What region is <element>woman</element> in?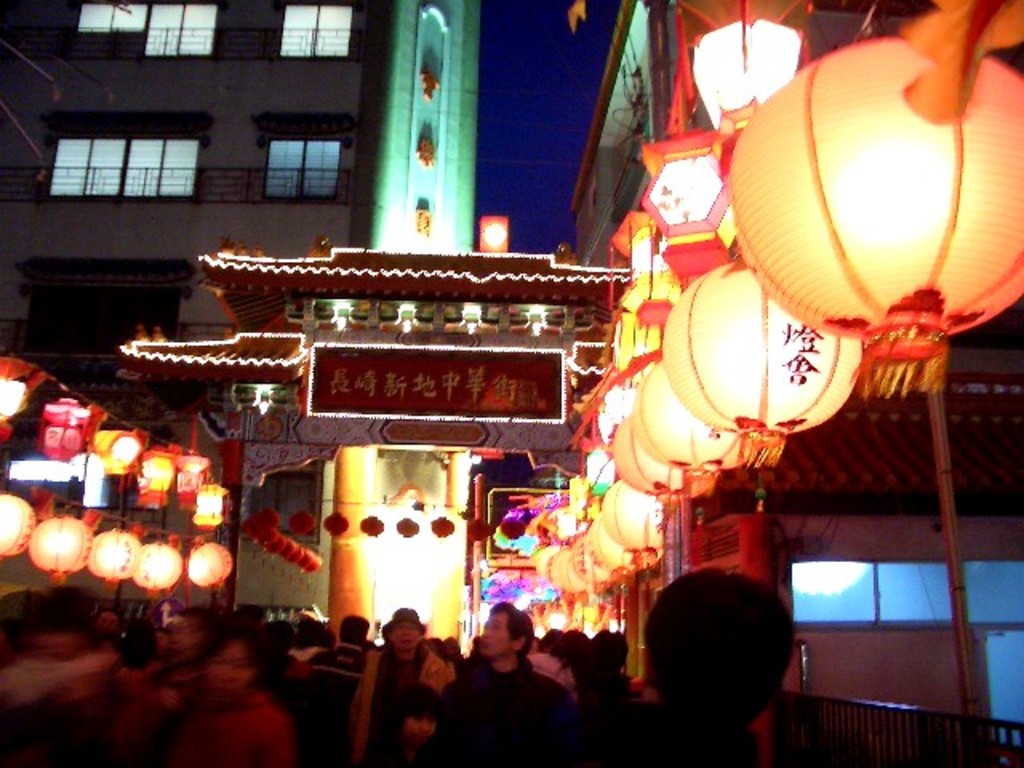
Rect(603, 563, 834, 755).
